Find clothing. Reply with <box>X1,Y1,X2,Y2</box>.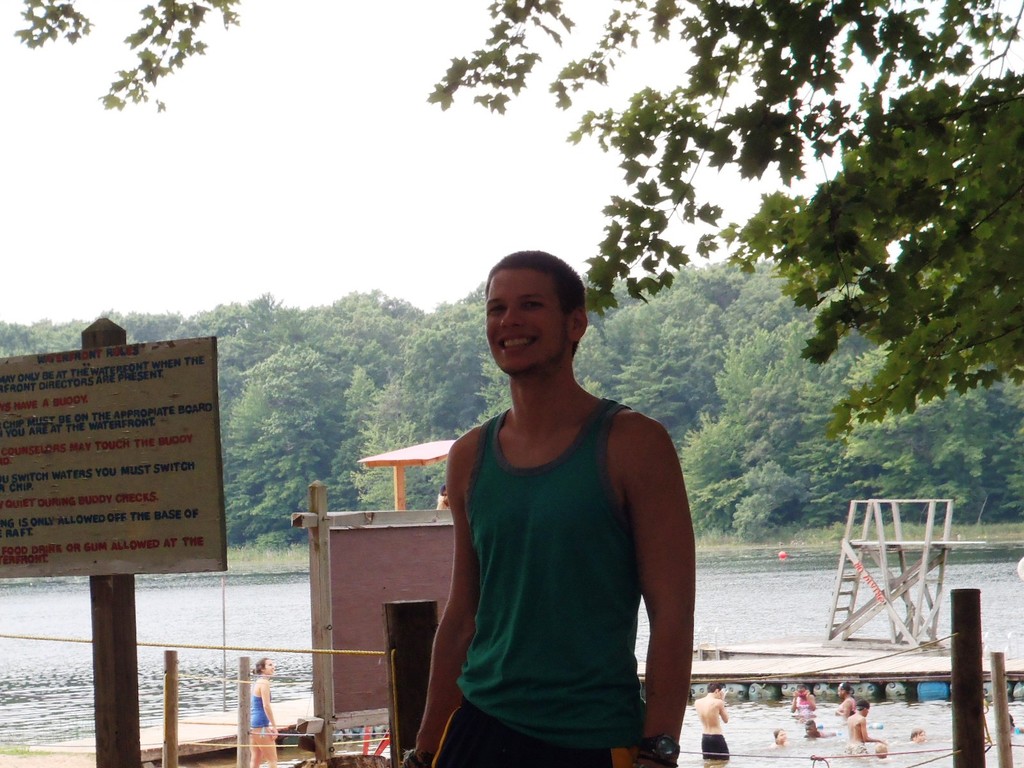
<box>794,701,817,714</box>.
